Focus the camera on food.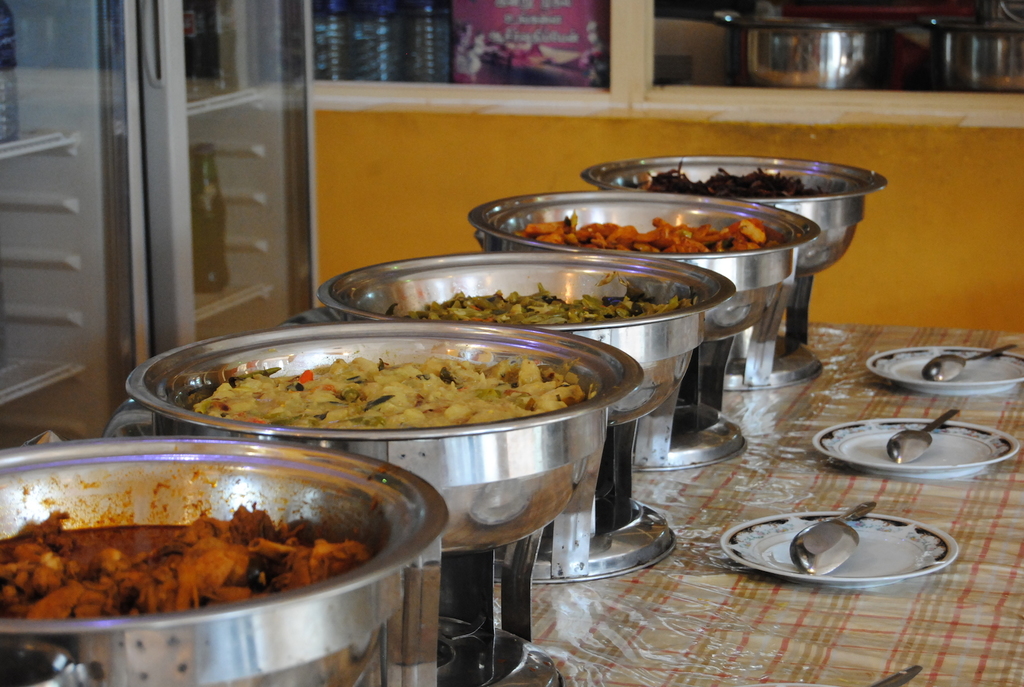
Focus region: left=173, top=332, right=605, bottom=458.
